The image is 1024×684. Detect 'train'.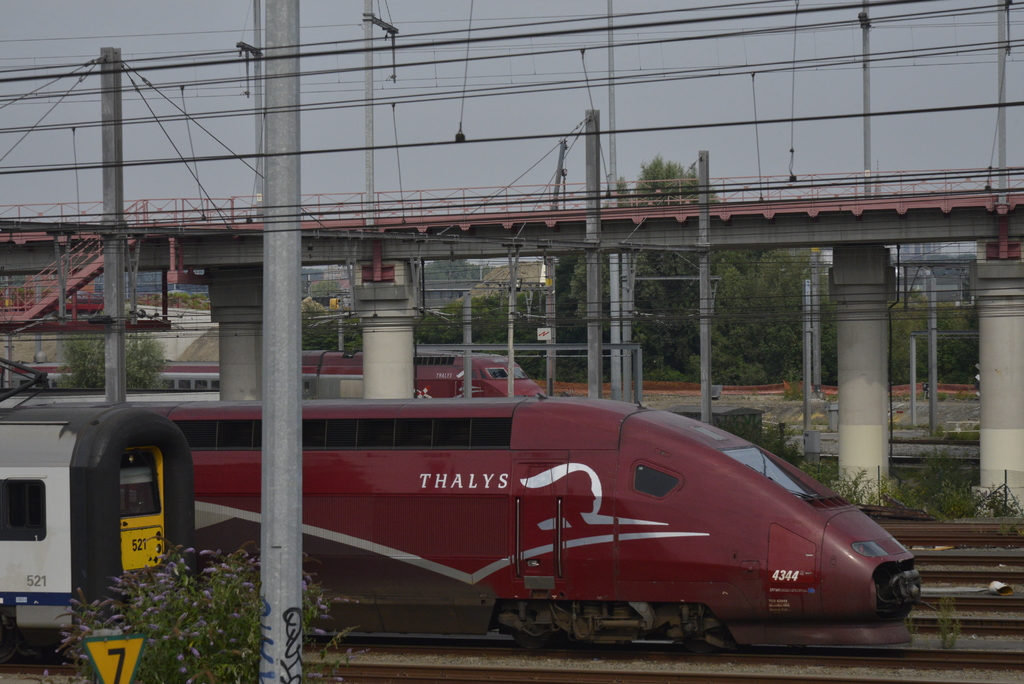
Detection: 0:375:196:645.
